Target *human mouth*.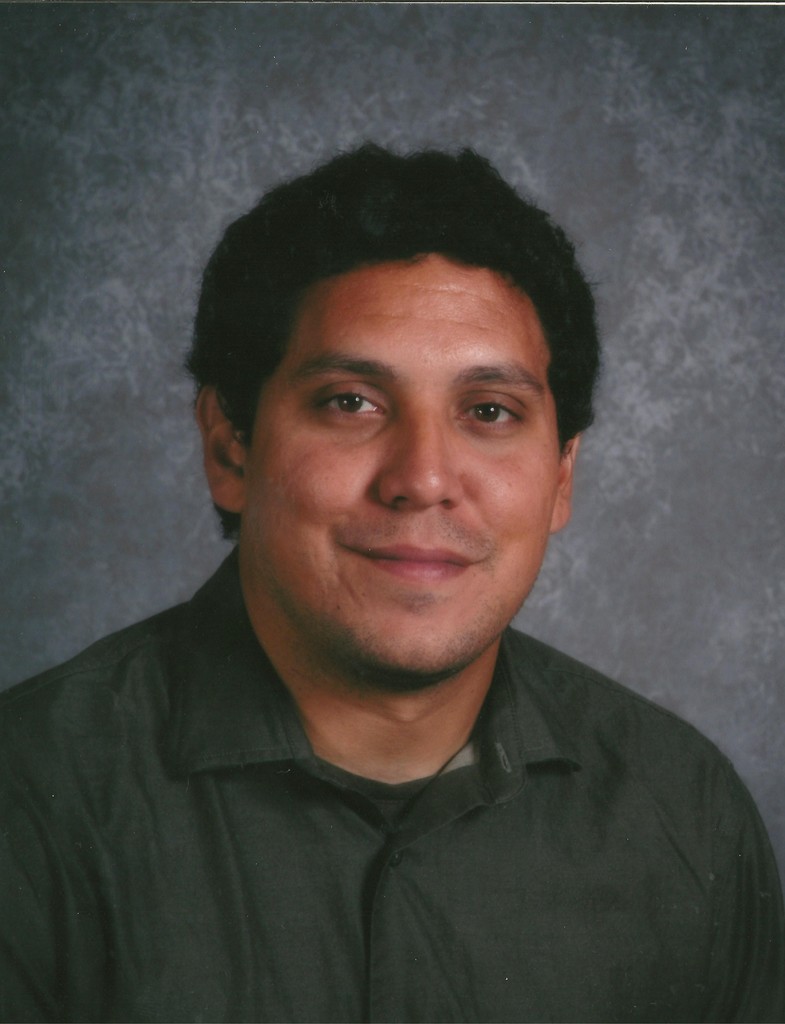
Target region: x1=340, y1=542, x2=479, y2=586.
